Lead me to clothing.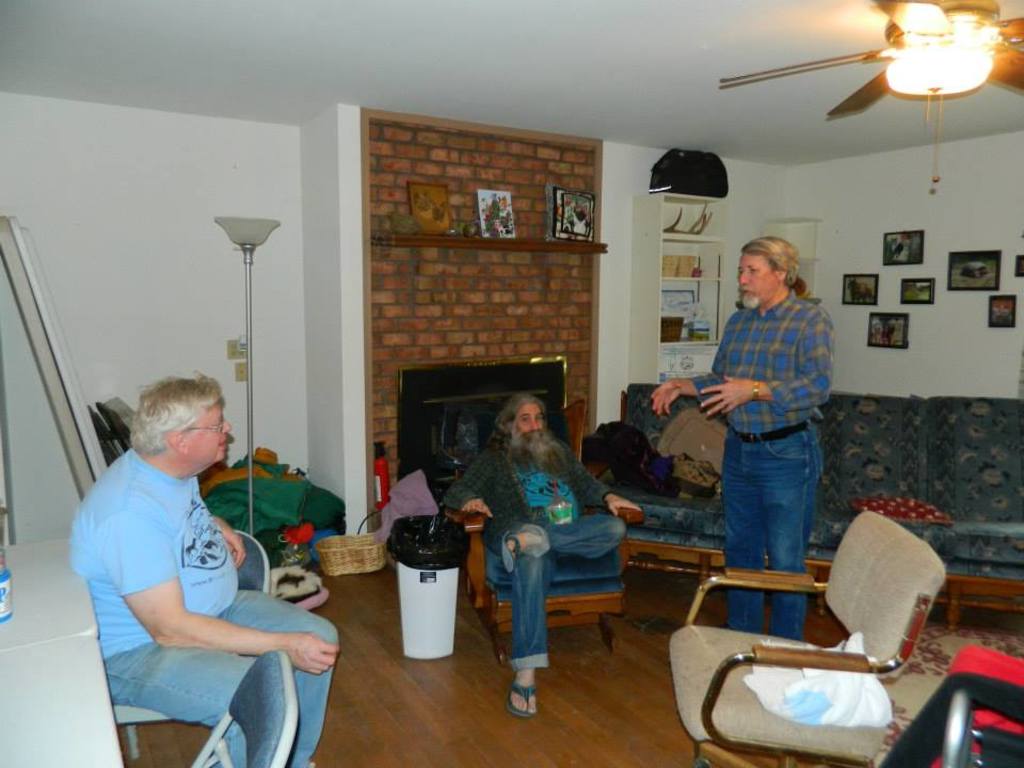
Lead to left=60, top=443, right=338, bottom=767.
